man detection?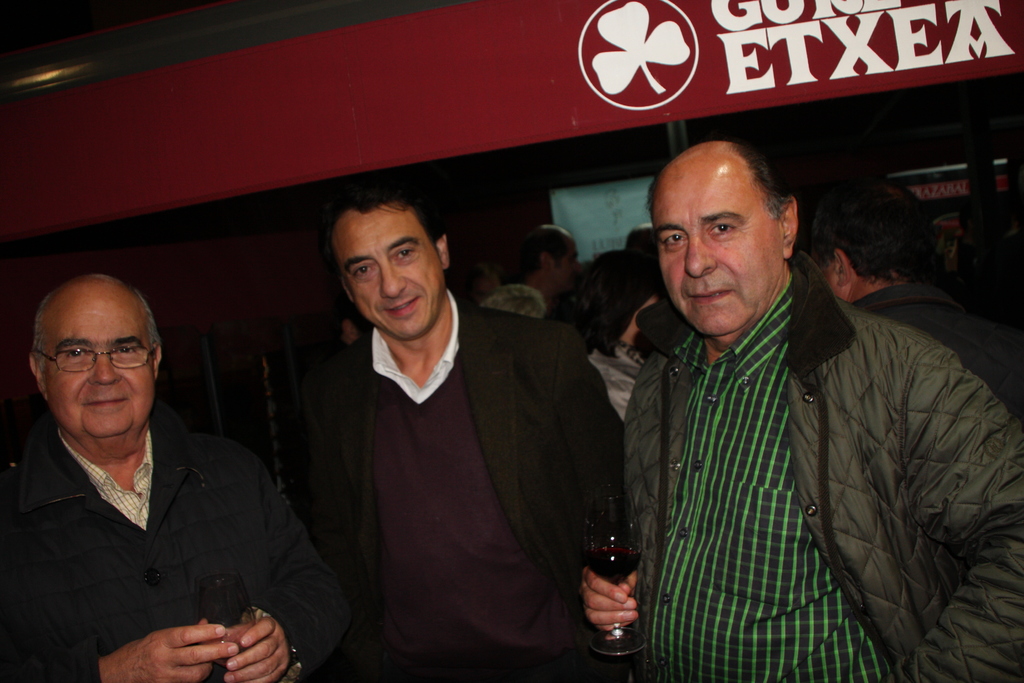
x1=842, y1=172, x2=1023, y2=444
